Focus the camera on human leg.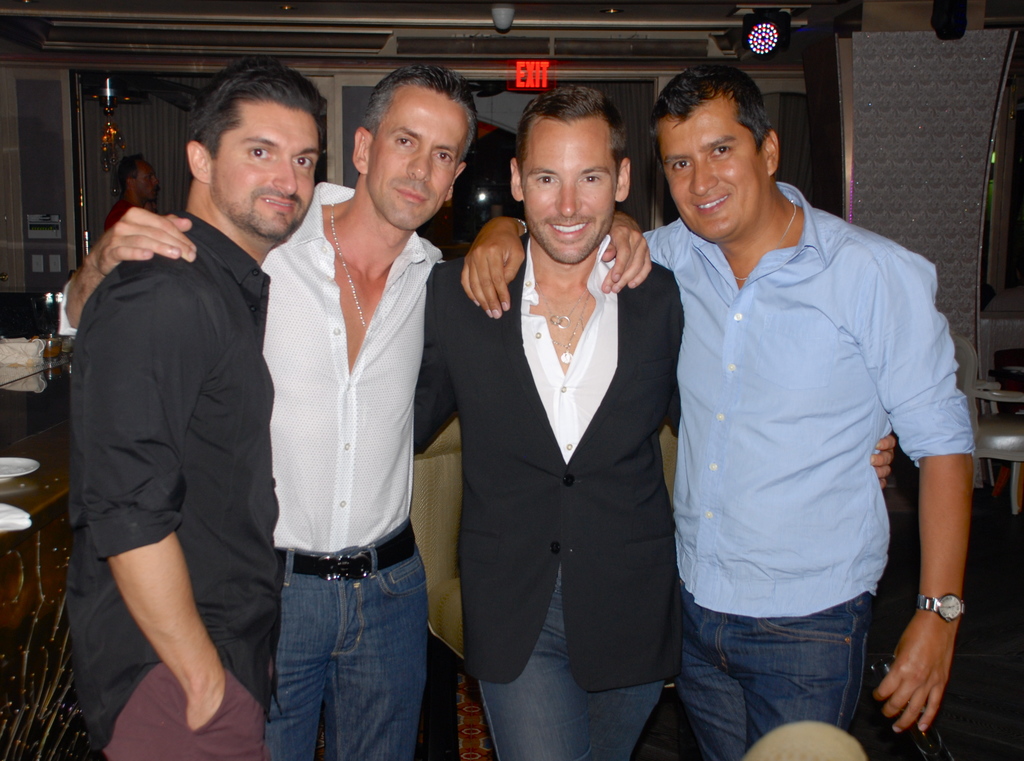
Focus region: [253, 555, 320, 758].
